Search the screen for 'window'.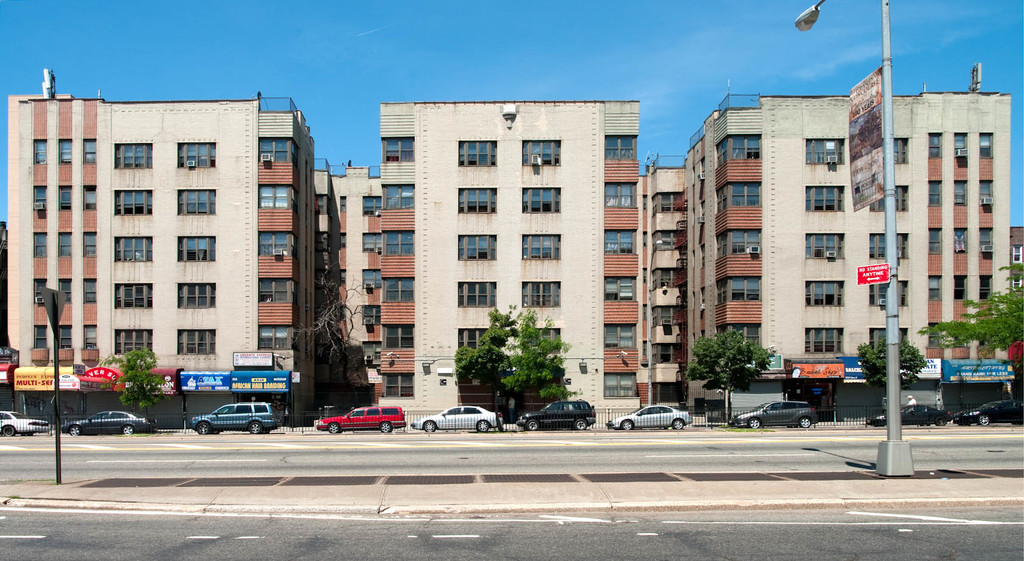
Found at BBox(80, 182, 97, 209).
